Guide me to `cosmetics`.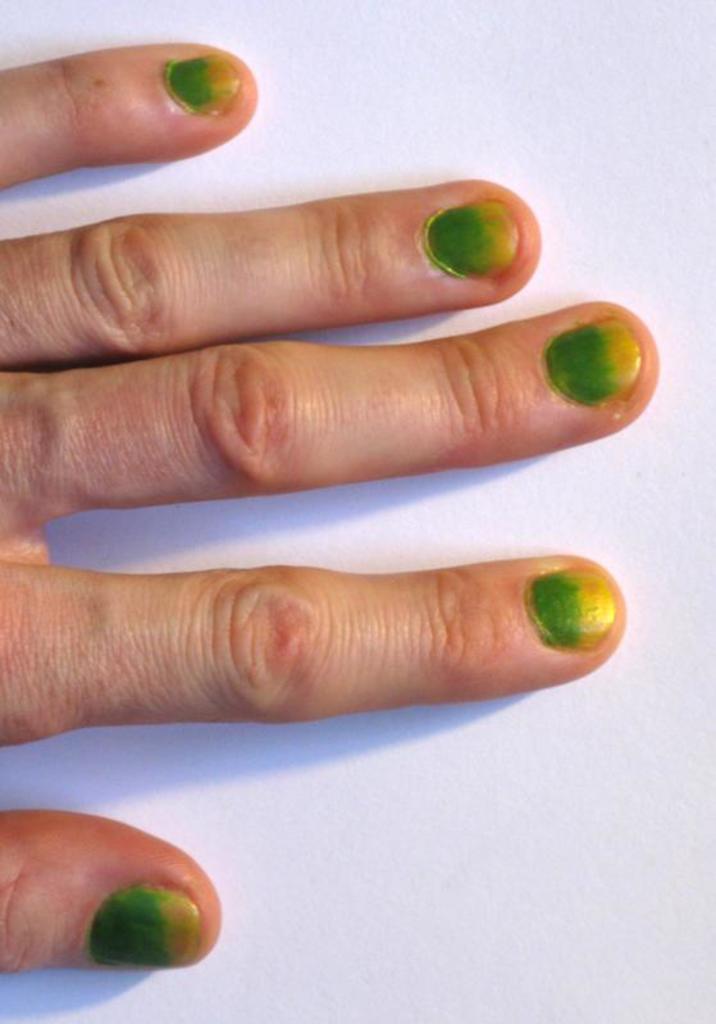
Guidance: box=[165, 47, 252, 120].
